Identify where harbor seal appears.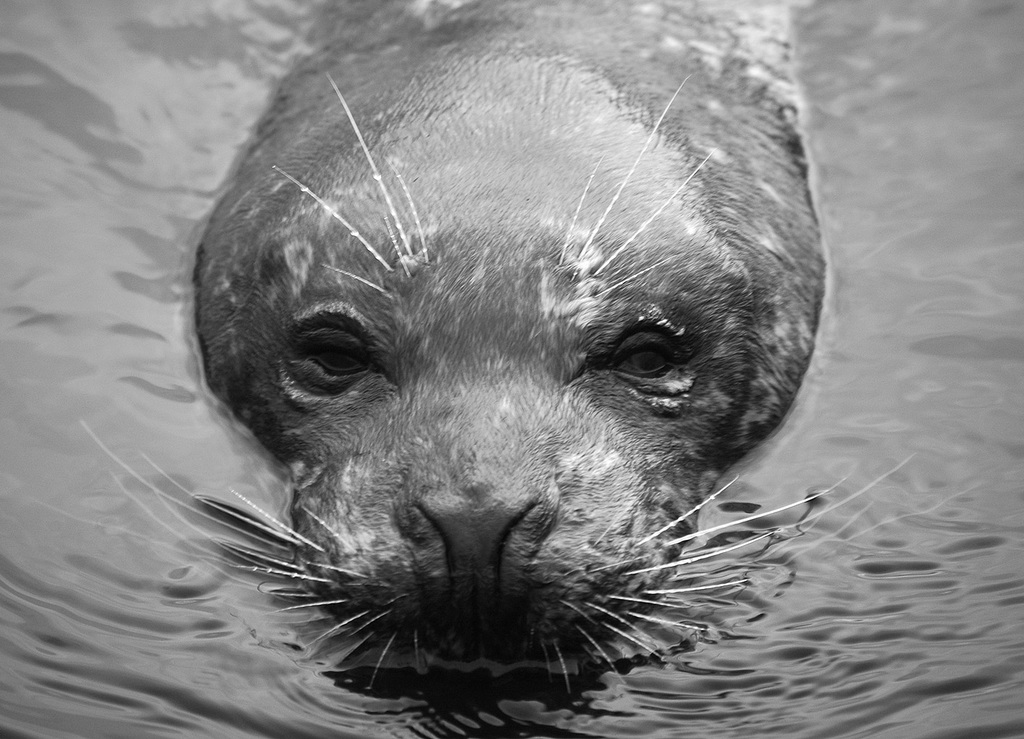
Appears at (left=69, top=0, right=933, bottom=696).
